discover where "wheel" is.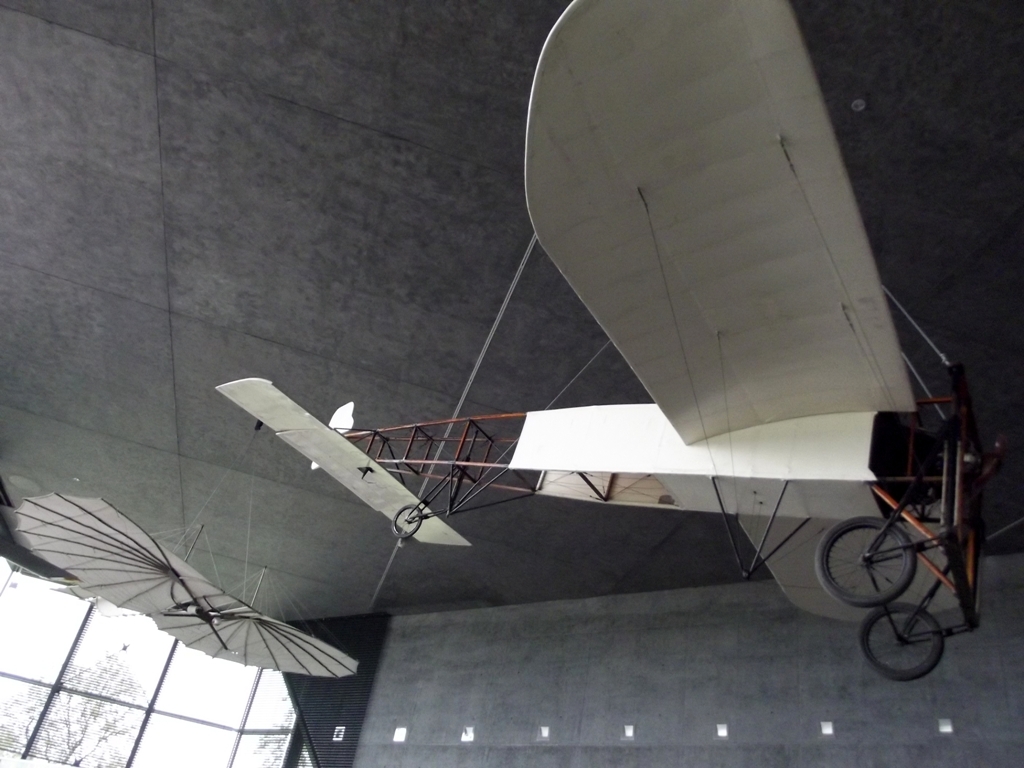
Discovered at [393,504,423,541].
